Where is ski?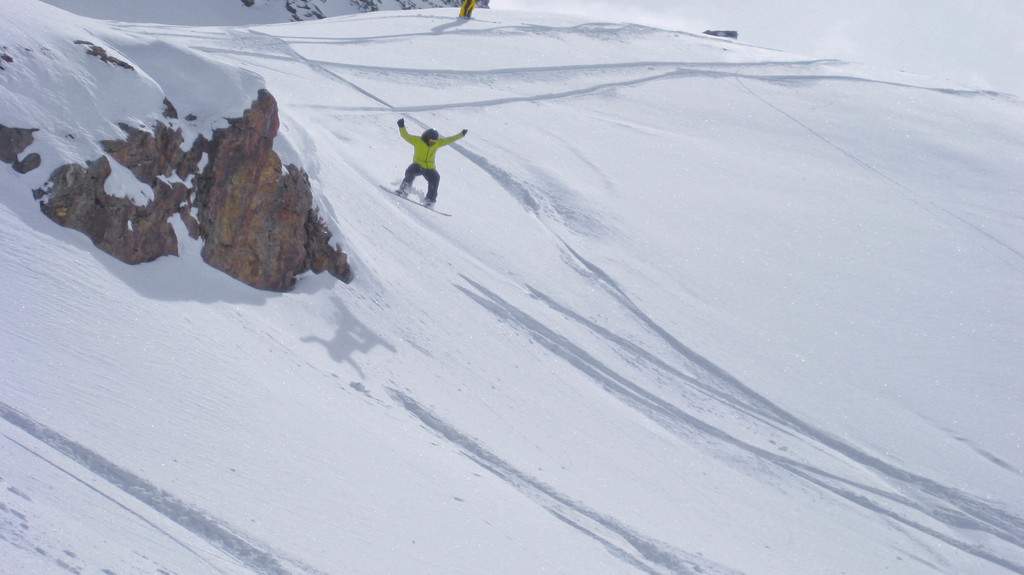
[370,175,462,223].
